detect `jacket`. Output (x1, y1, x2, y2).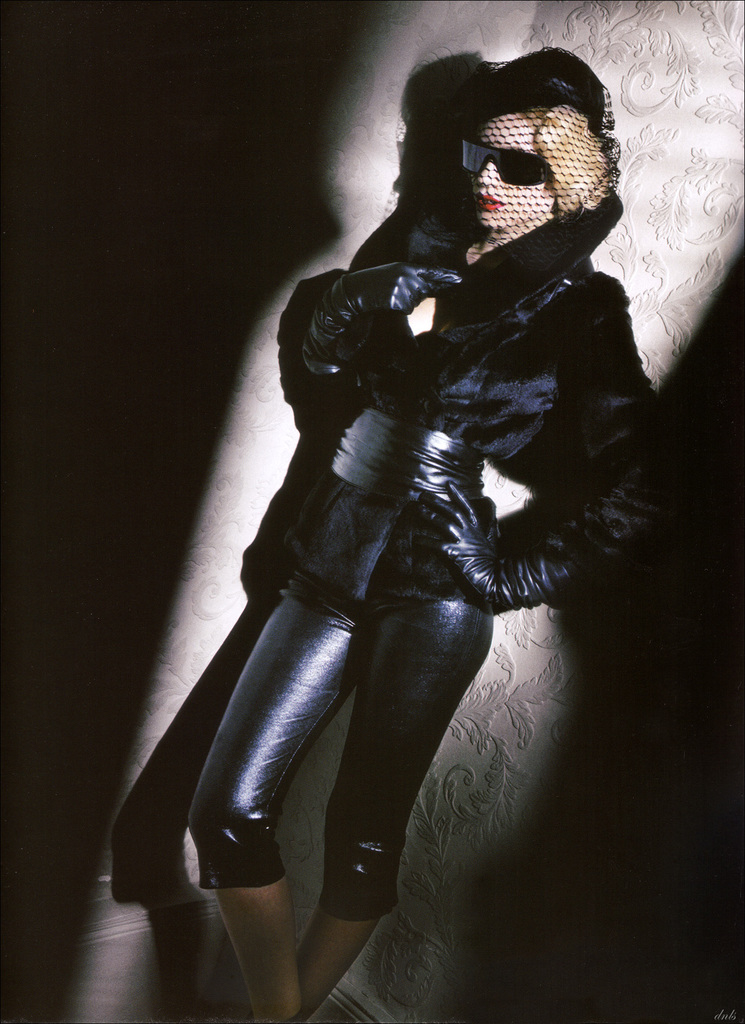
(230, 99, 656, 735).
